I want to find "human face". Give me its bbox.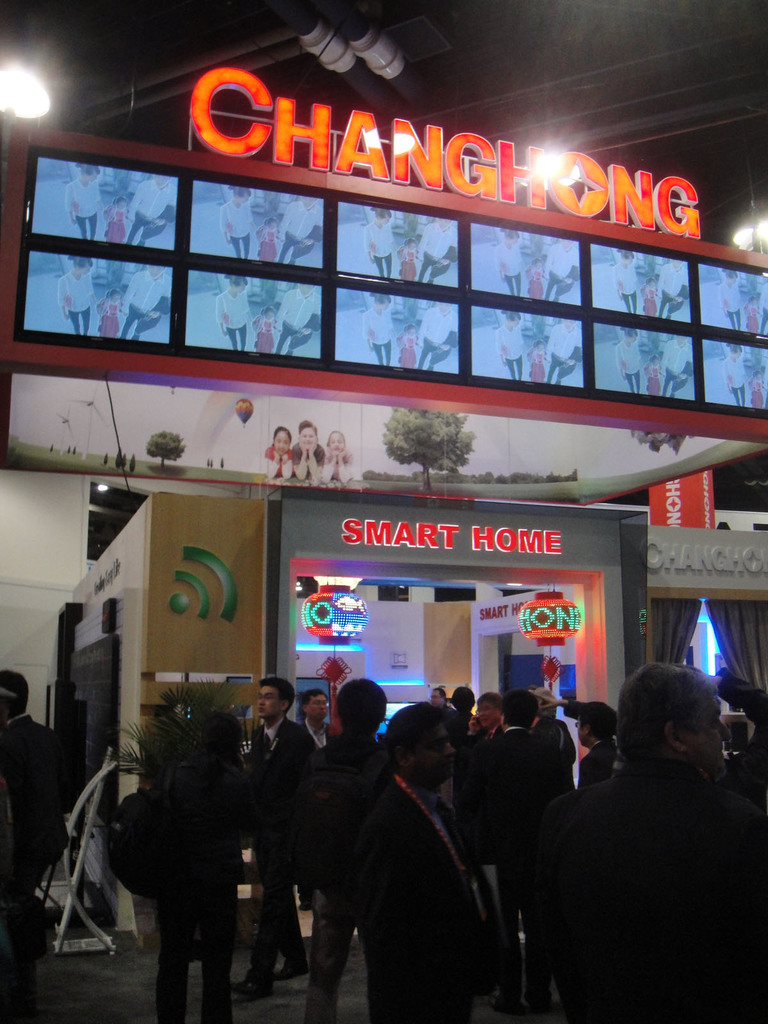
x1=113 y1=294 x2=122 y2=301.
